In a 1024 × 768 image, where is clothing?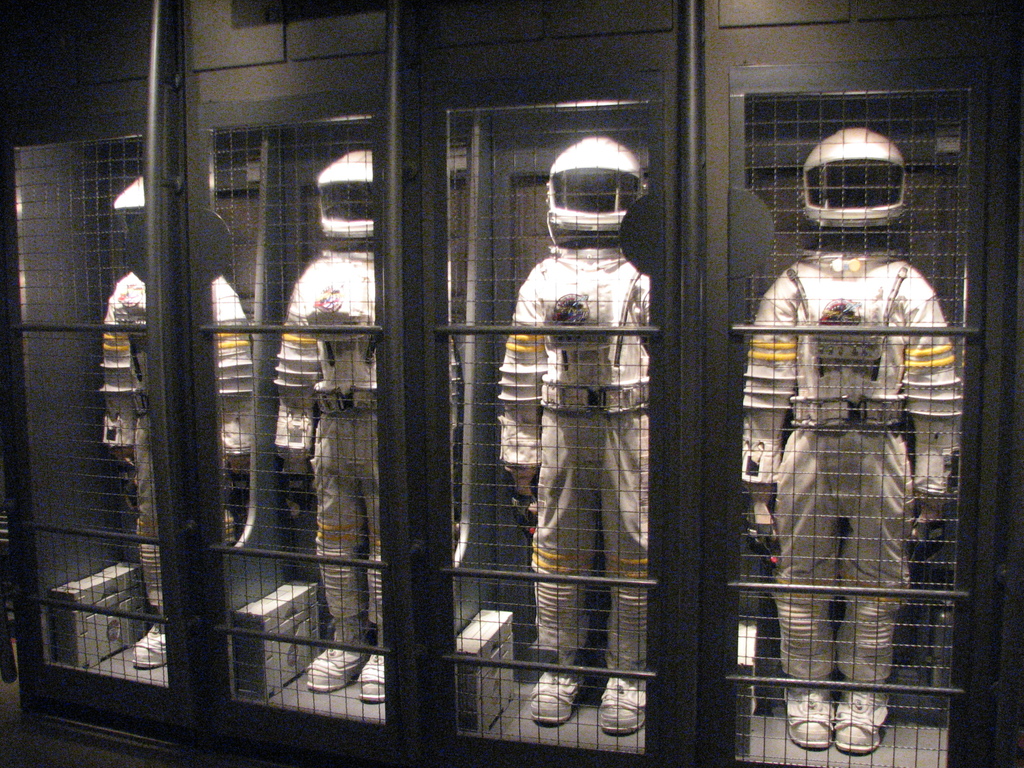
[93, 262, 250, 627].
